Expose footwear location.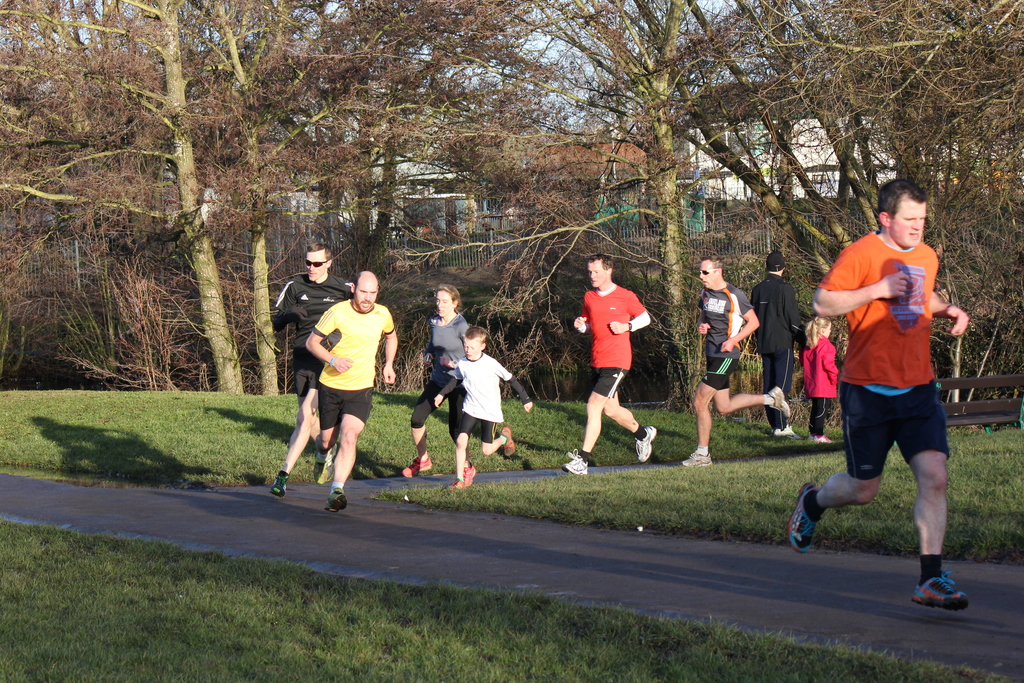
Exposed at {"x1": 564, "y1": 454, "x2": 588, "y2": 472}.
